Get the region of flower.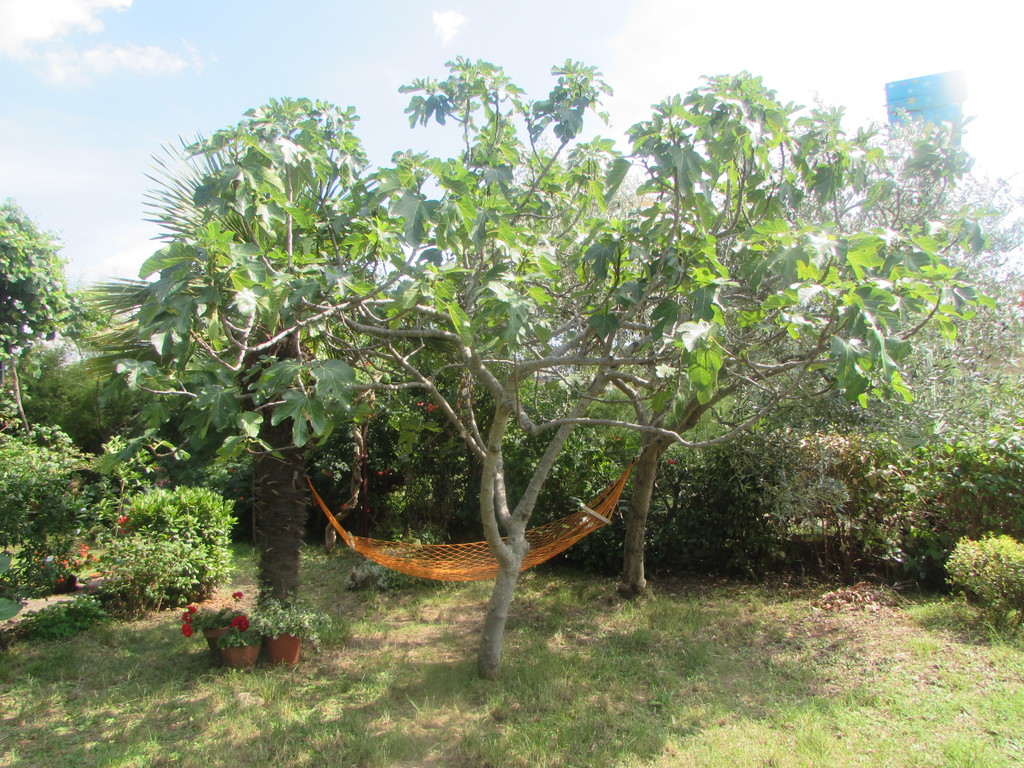
select_region(232, 589, 246, 599).
